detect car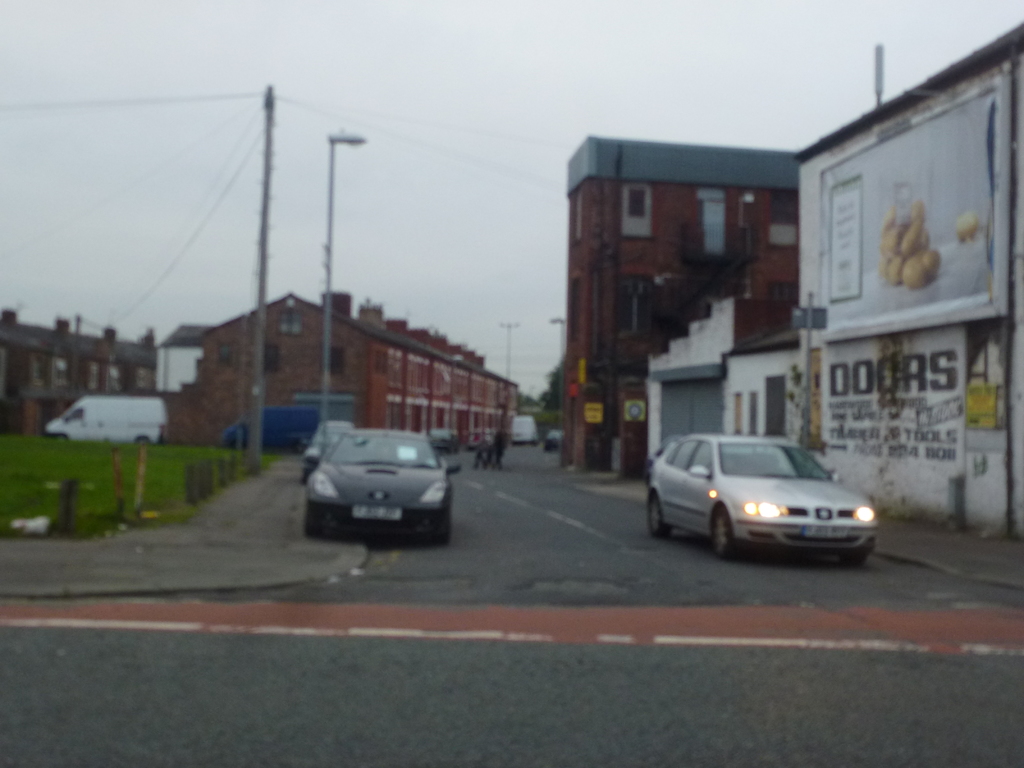
(x1=543, y1=428, x2=563, y2=450)
